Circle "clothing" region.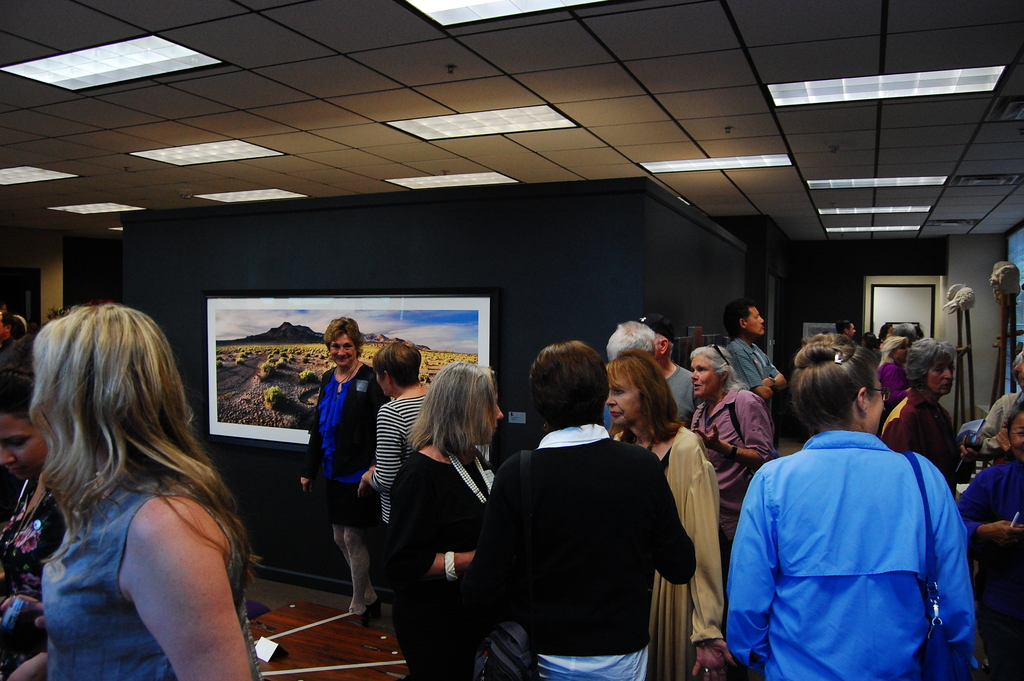
Region: [left=0, top=475, right=62, bottom=680].
